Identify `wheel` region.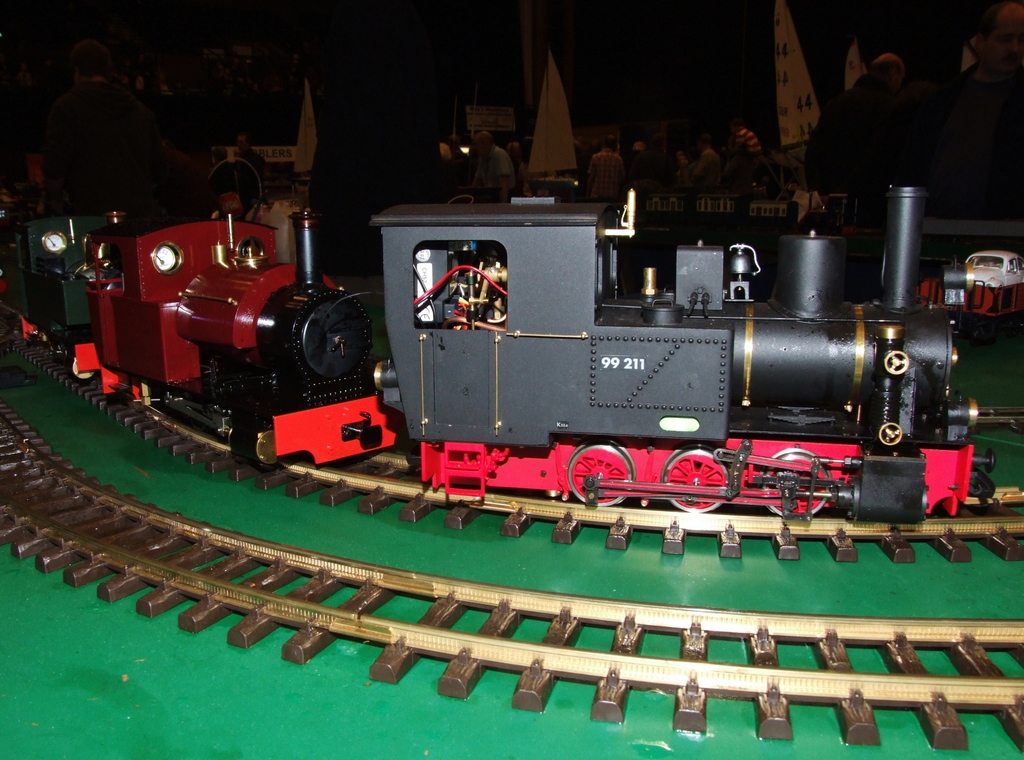
Region: box(660, 446, 730, 512).
